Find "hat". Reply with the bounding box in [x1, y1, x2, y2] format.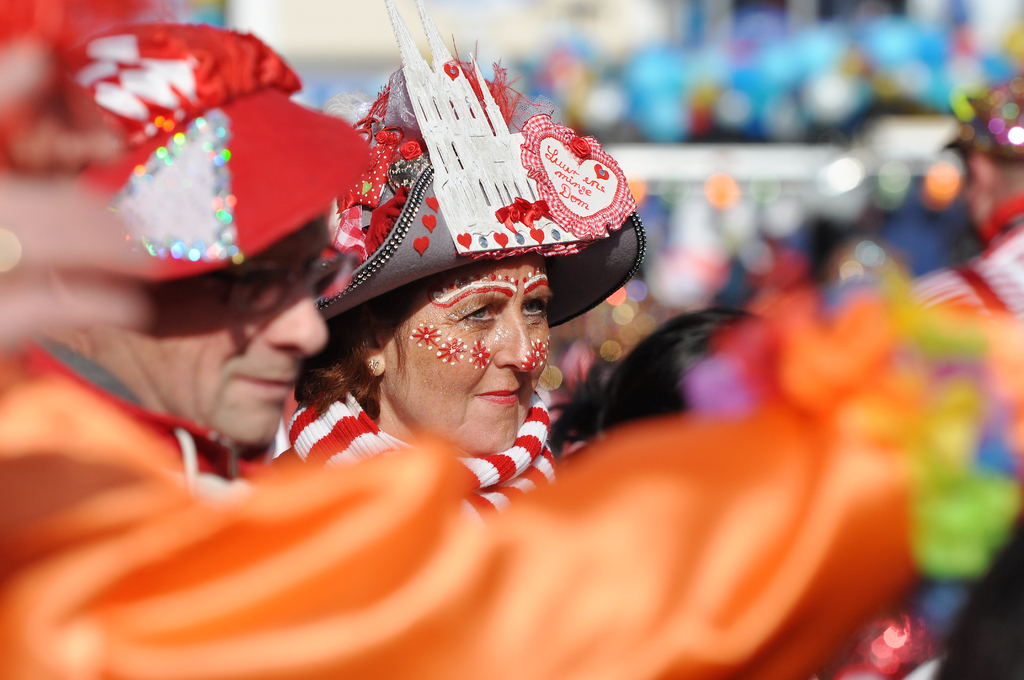
[53, 21, 374, 273].
